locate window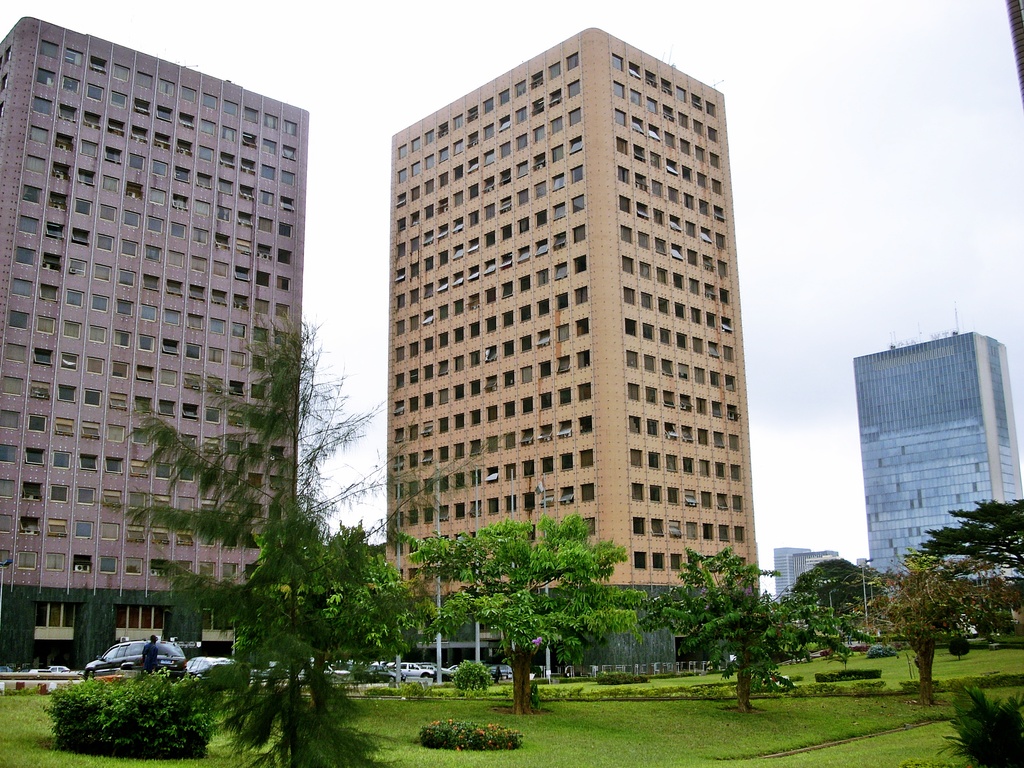
<region>505, 461, 518, 480</region>
